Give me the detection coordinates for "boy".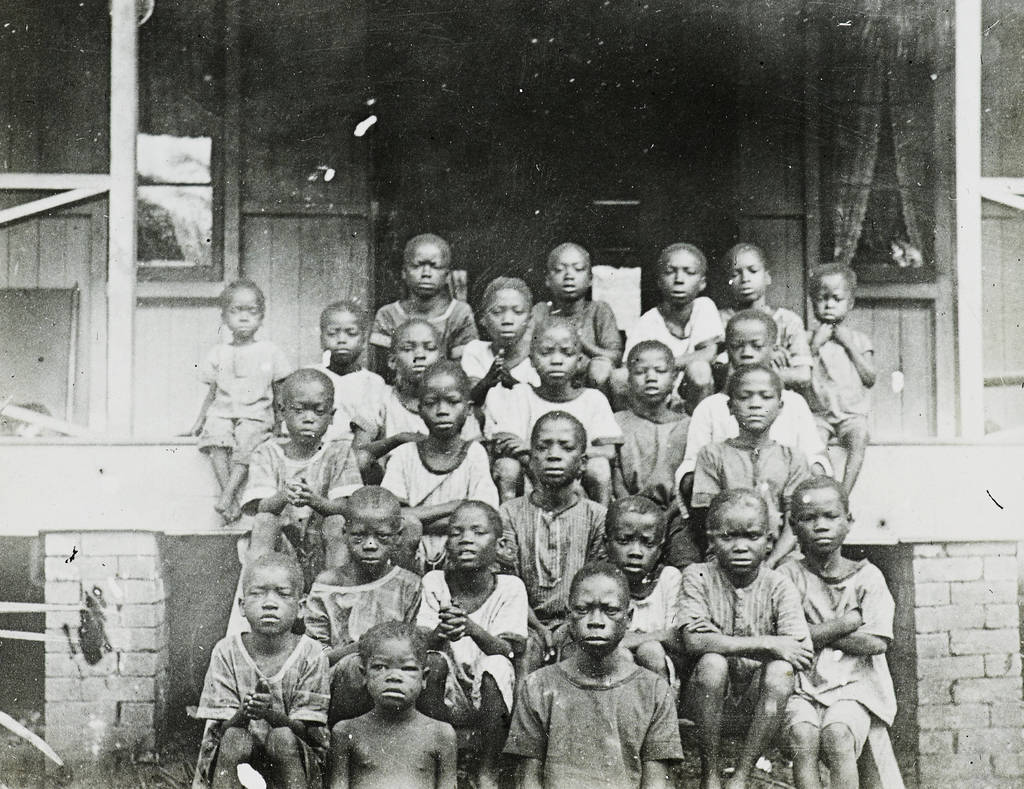
crop(810, 257, 879, 490).
